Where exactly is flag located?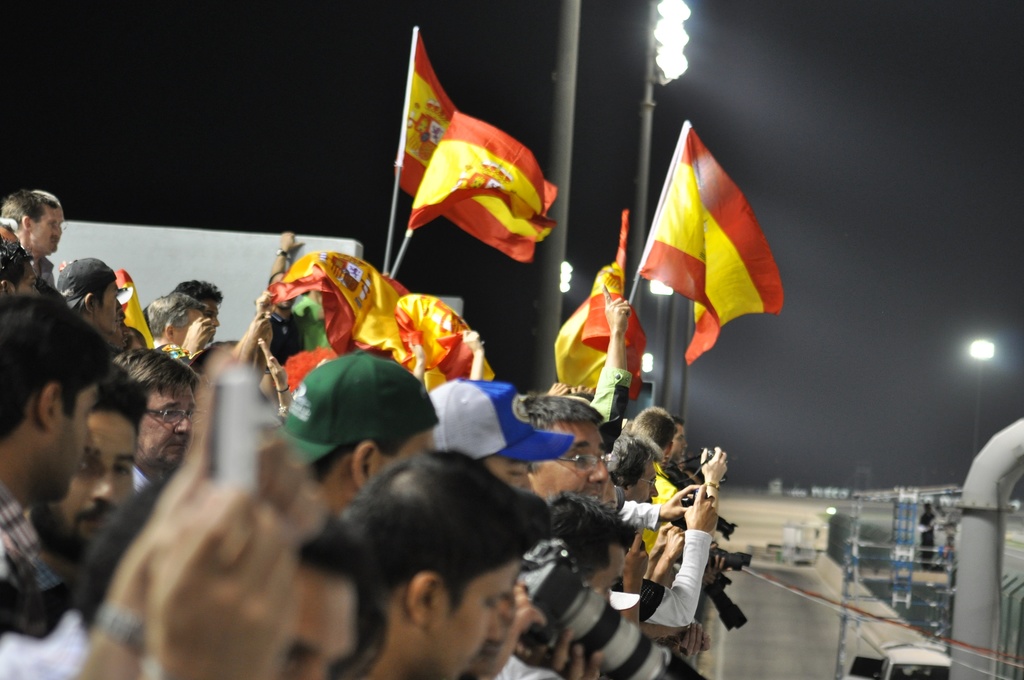
Its bounding box is 433/190/554/263.
